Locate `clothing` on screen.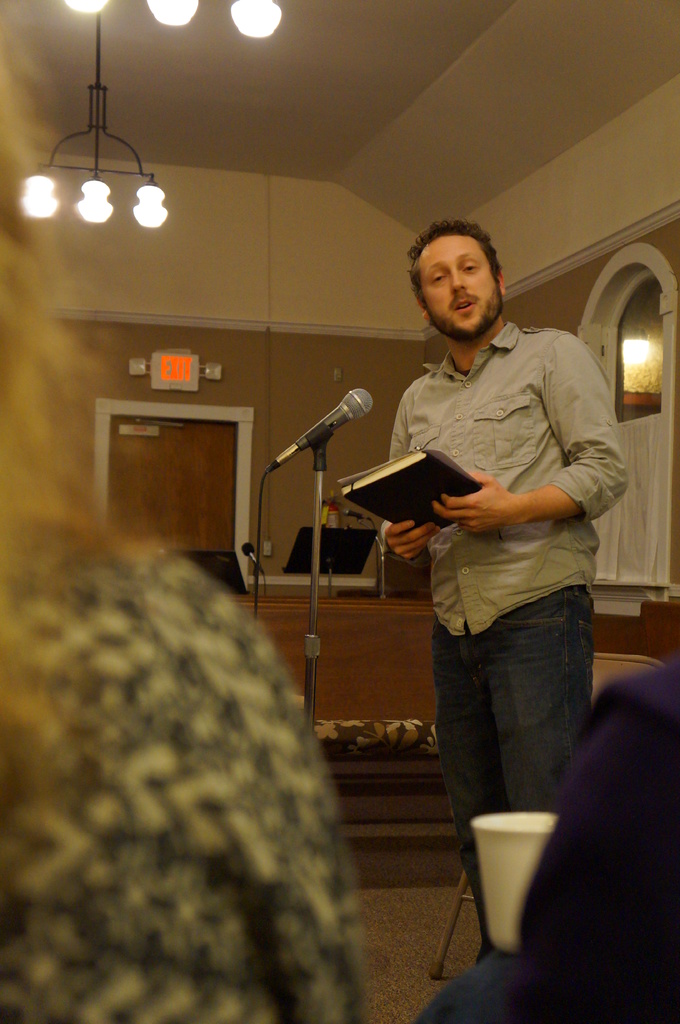
On screen at [x1=403, y1=652, x2=679, y2=1015].
